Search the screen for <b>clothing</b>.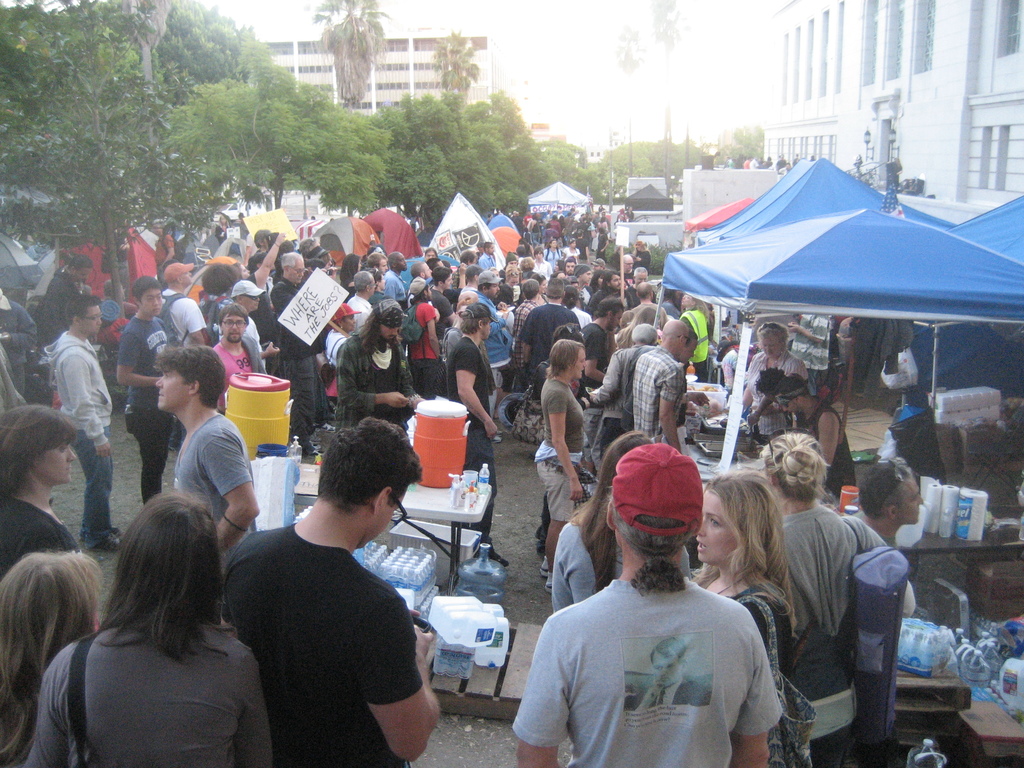
Found at bbox=[157, 287, 204, 351].
